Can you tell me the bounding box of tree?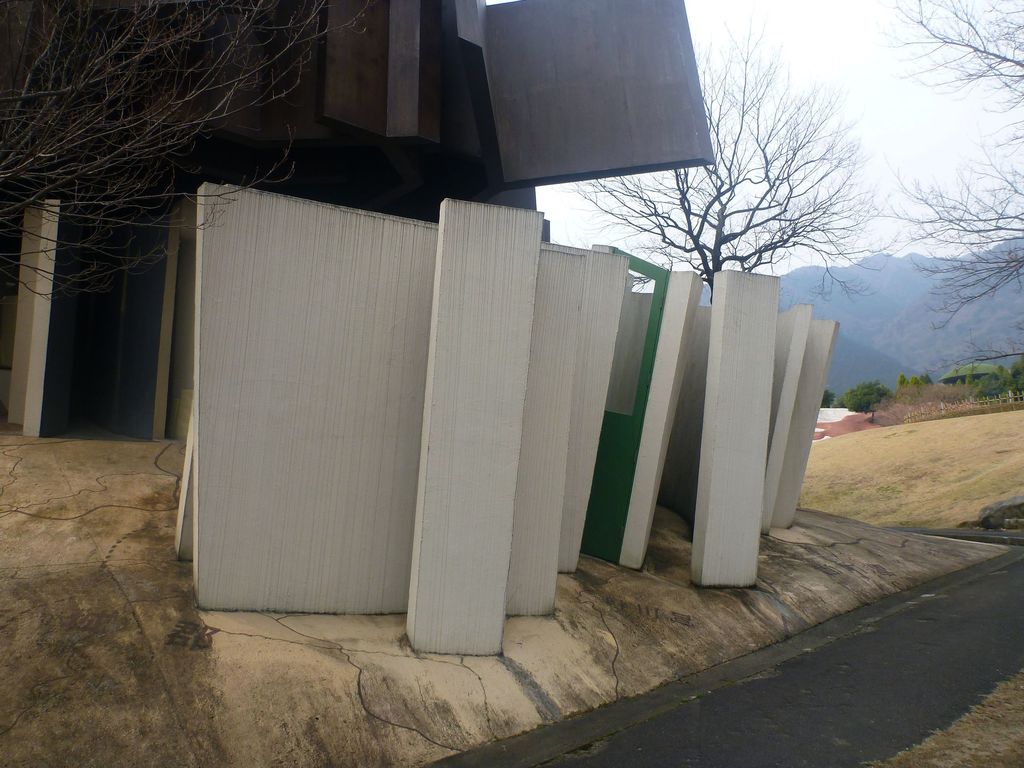
box=[814, 394, 838, 412].
